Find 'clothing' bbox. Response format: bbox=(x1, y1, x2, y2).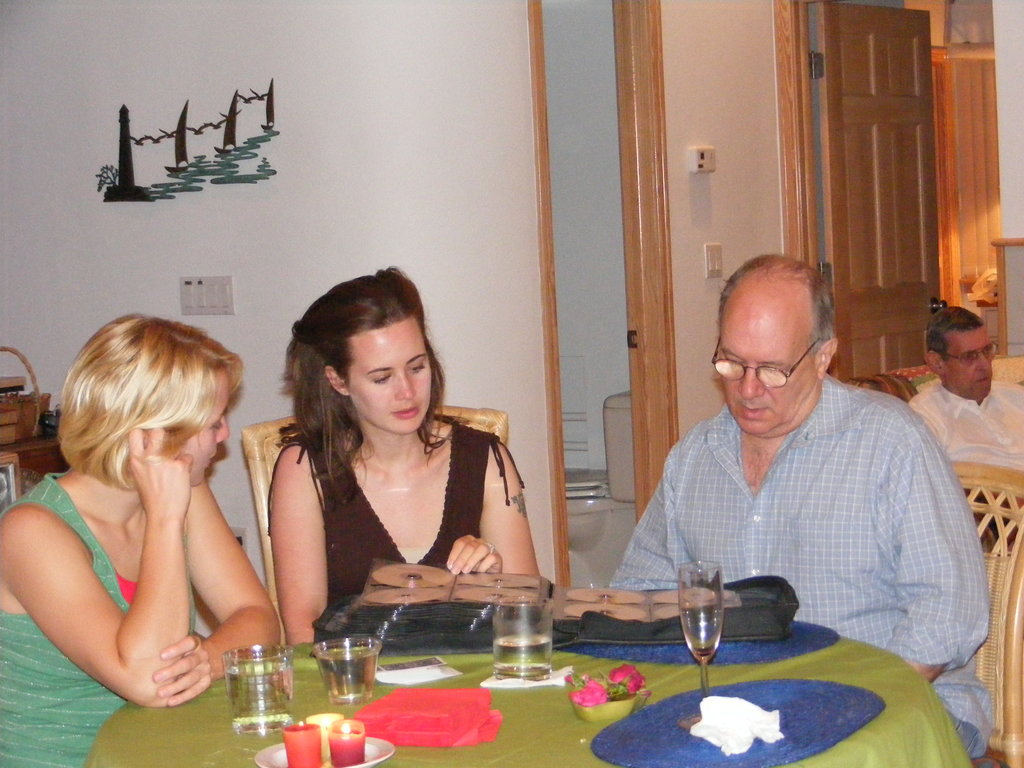
bbox=(608, 329, 975, 671).
